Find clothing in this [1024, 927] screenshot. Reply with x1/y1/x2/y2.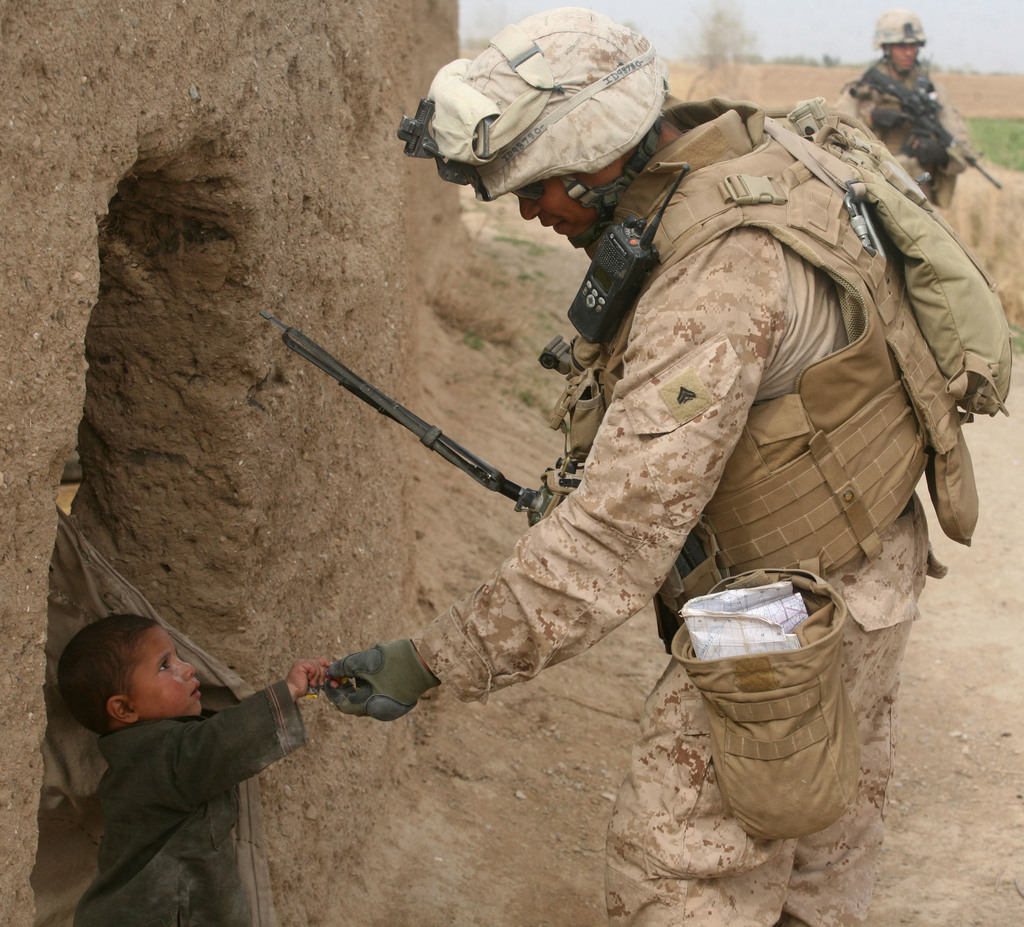
849/57/977/227.
